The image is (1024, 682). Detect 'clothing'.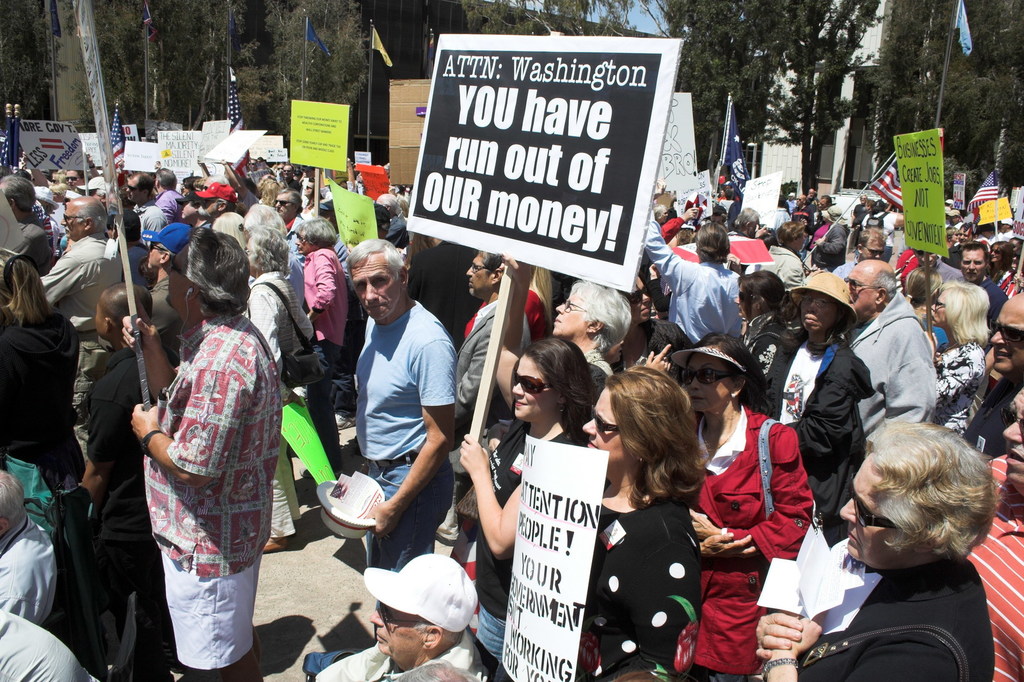
Detection: left=979, top=274, right=1004, bottom=321.
